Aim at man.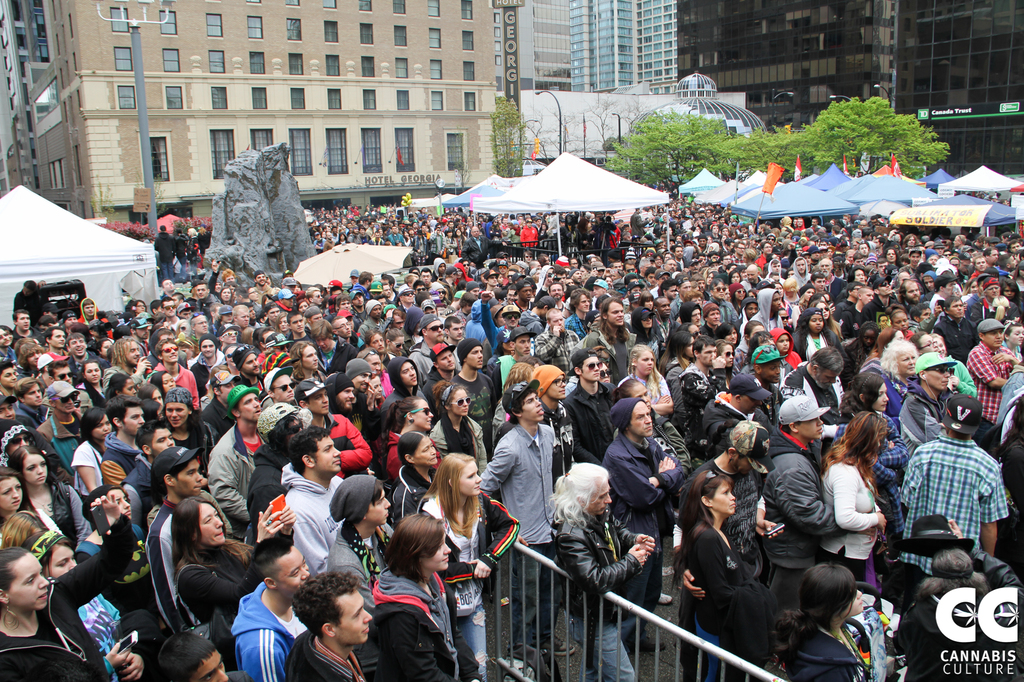
Aimed at [762,229,772,234].
